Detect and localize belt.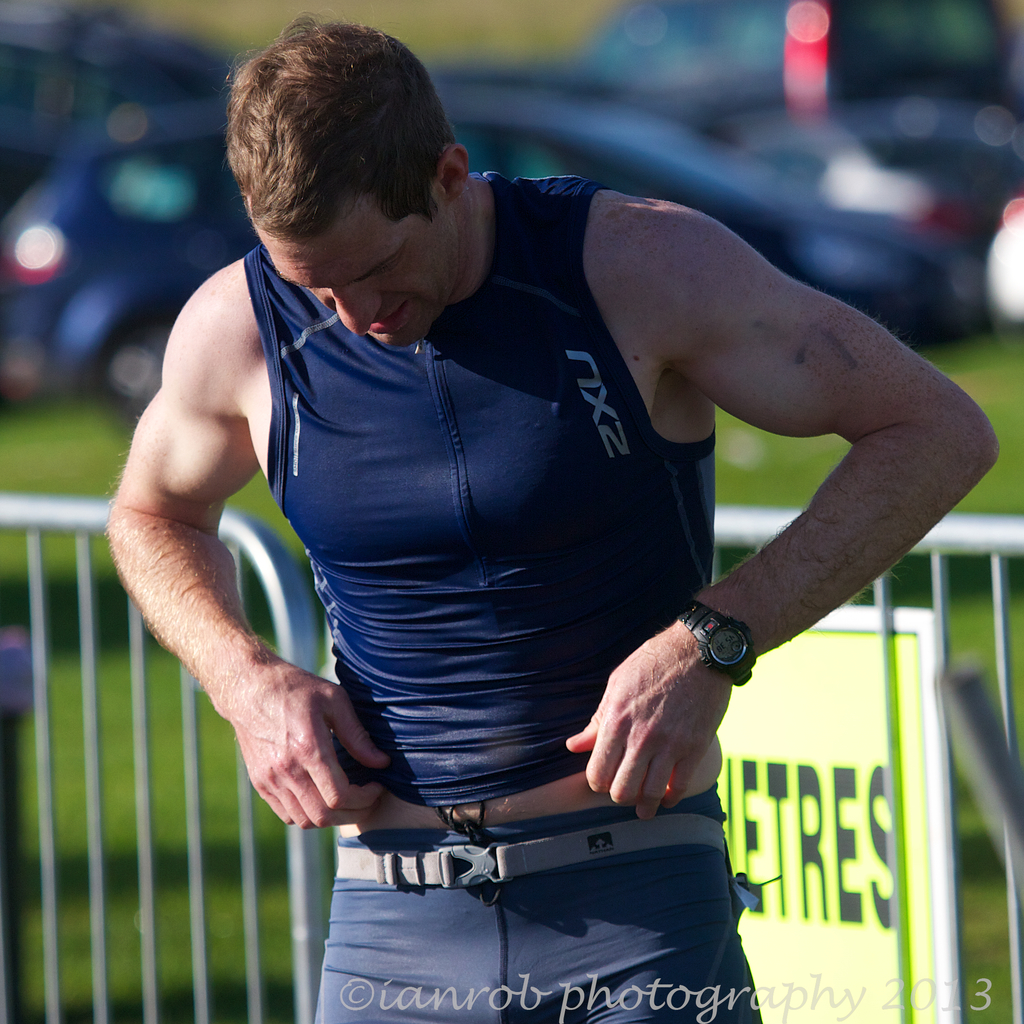
Localized at l=333, t=812, r=728, b=888.
